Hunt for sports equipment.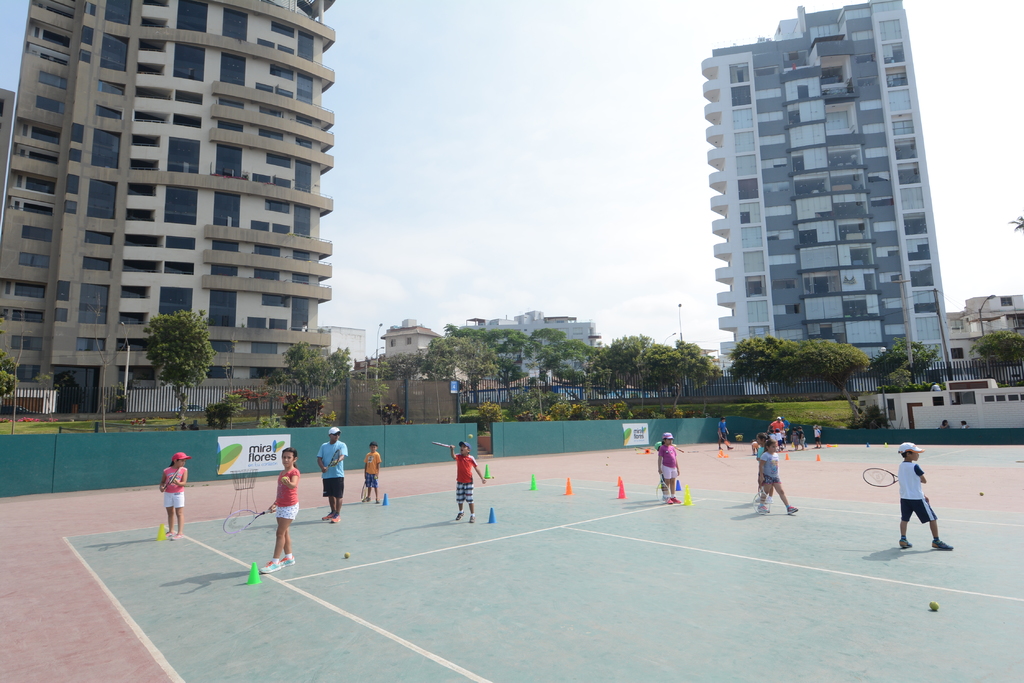
Hunted down at [343,551,349,556].
